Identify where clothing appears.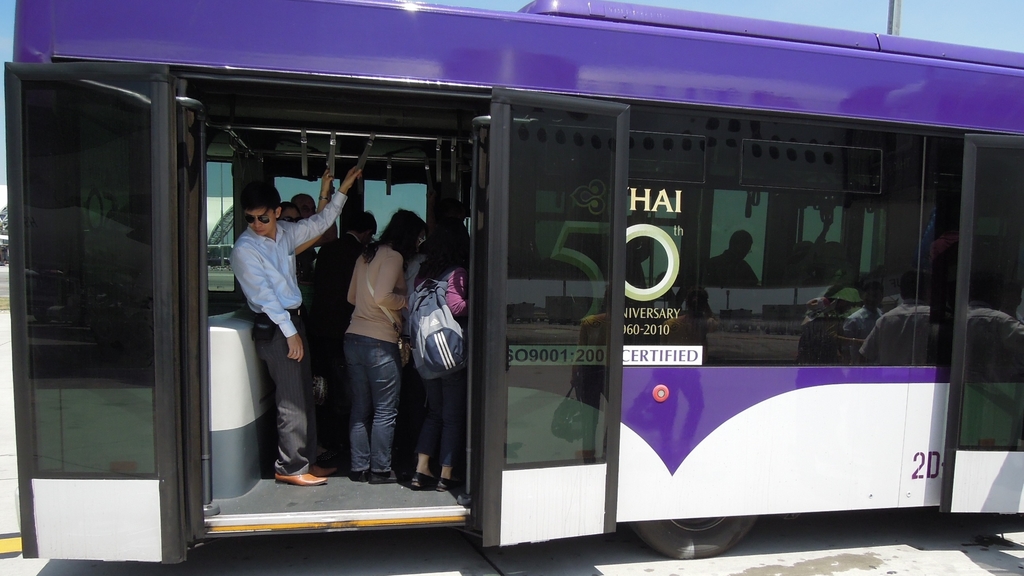
Appears at {"x1": 227, "y1": 186, "x2": 352, "y2": 476}.
